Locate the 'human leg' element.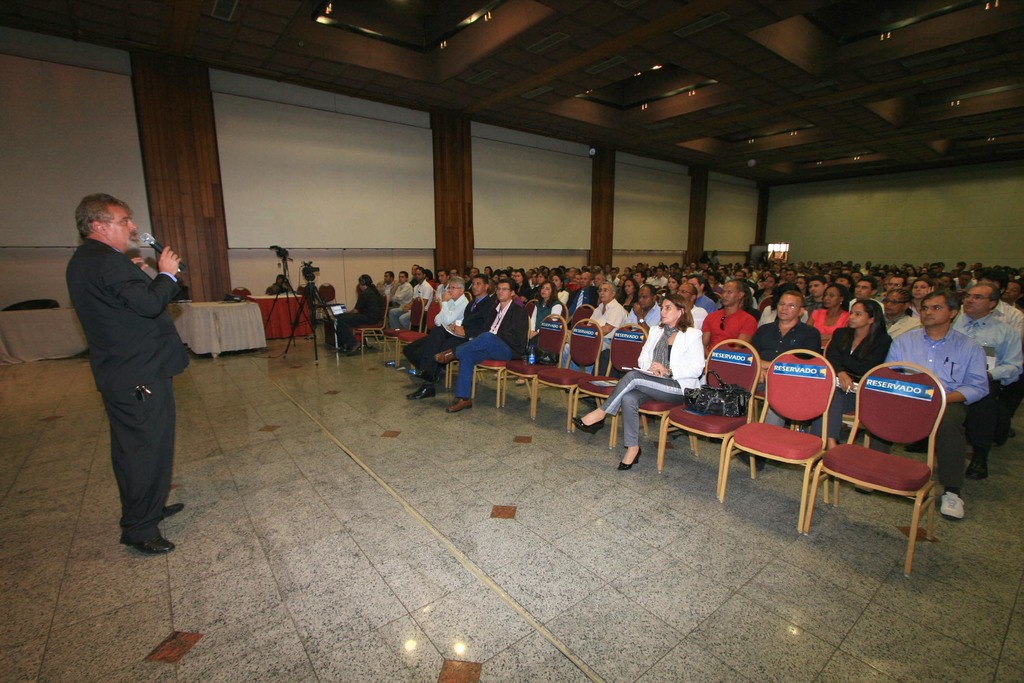
Element bbox: [817, 384, 860, 458].
